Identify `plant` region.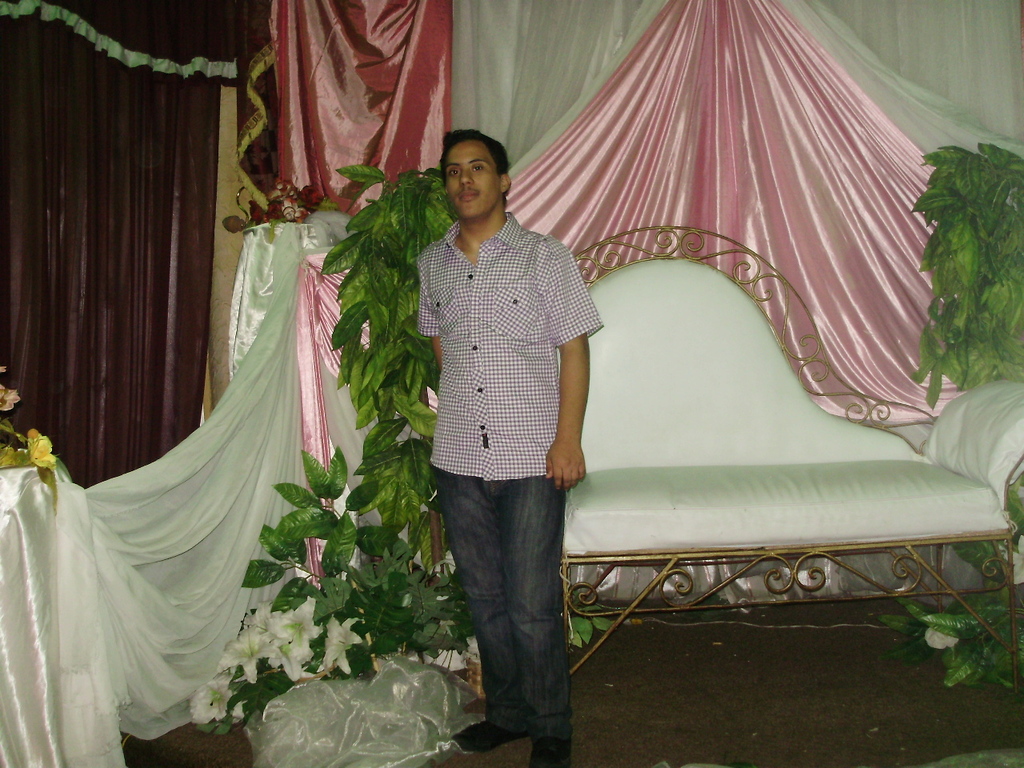
Region: bbox=(562, 602, 616, 646).
